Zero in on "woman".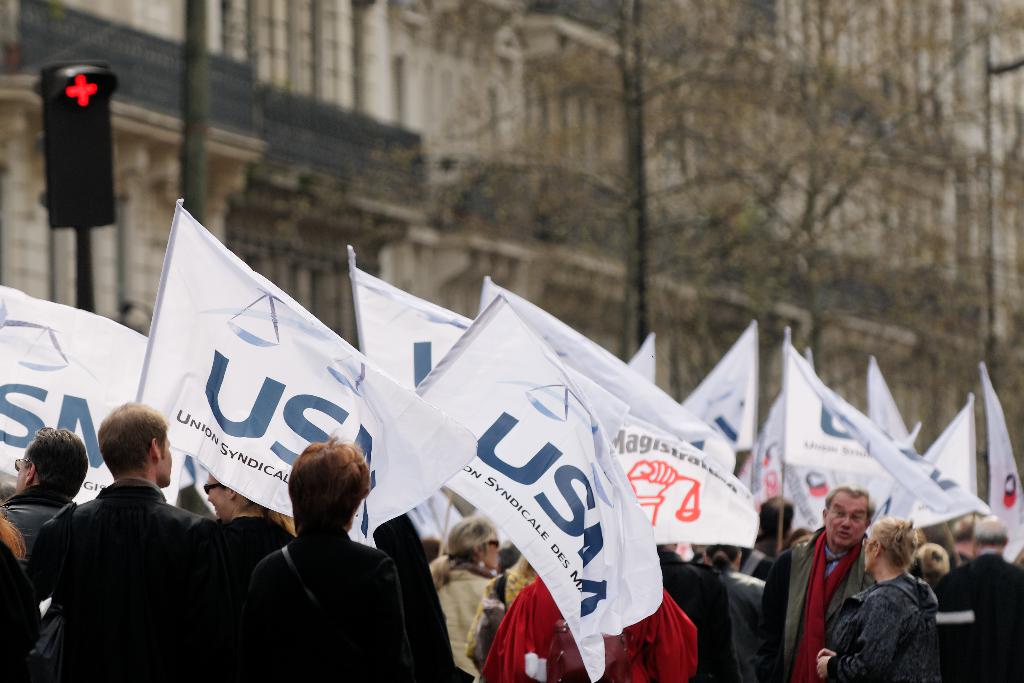
Zeroed in: x1=426 y1=514 x2=504 y2=671.
